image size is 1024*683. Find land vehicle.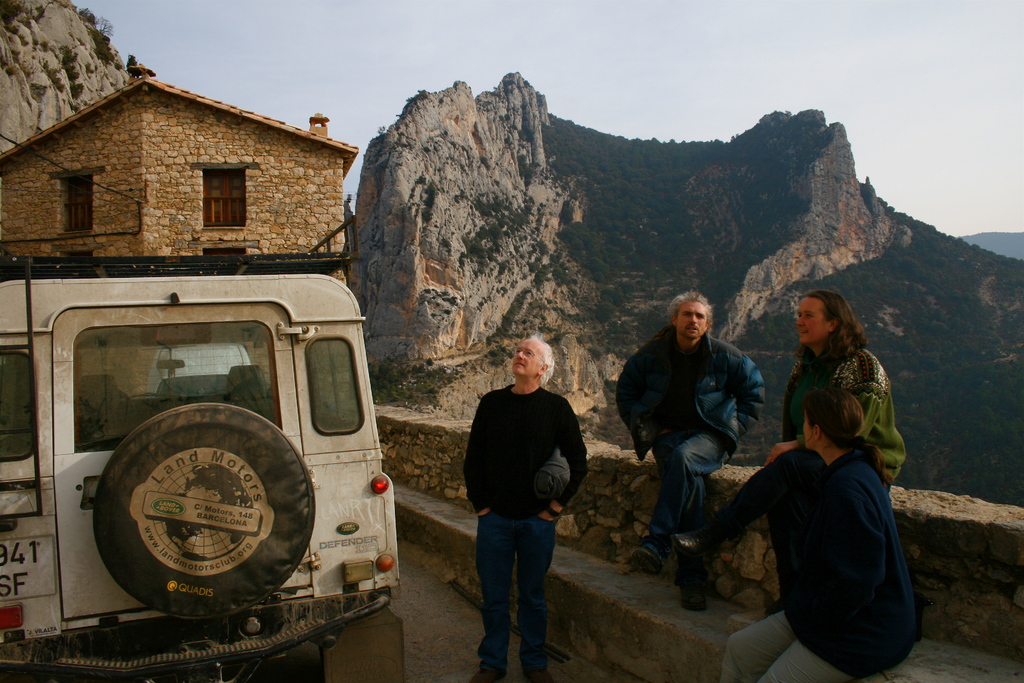
(0,197,408,658).
